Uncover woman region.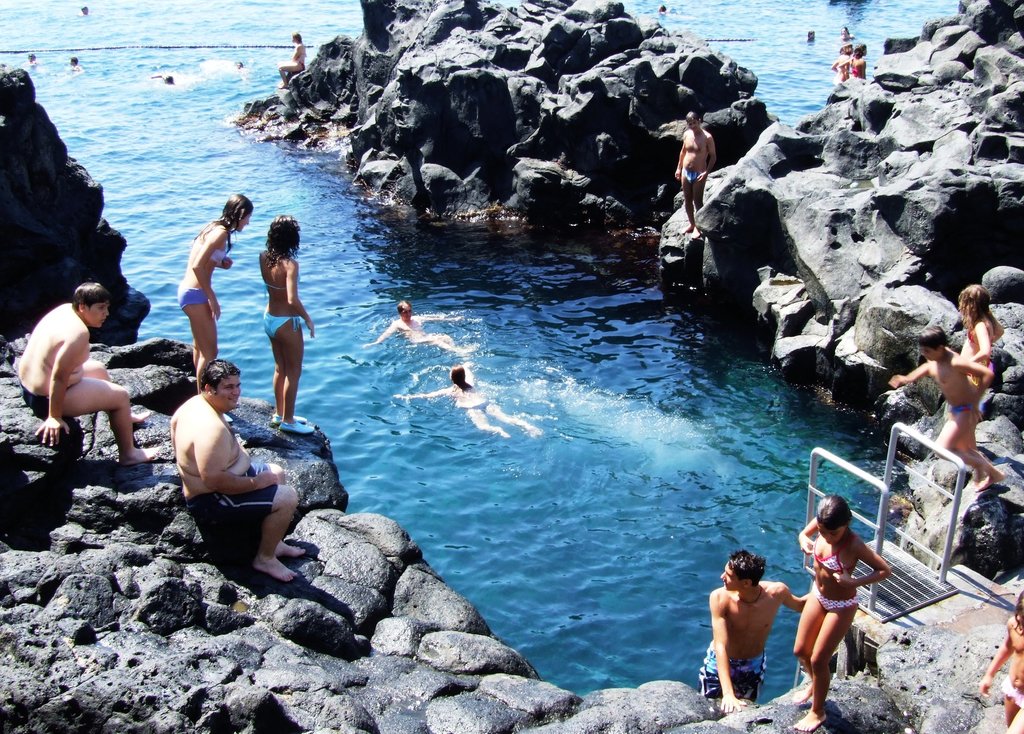
Uncovered: select_region(184, 186, 250, 382).
